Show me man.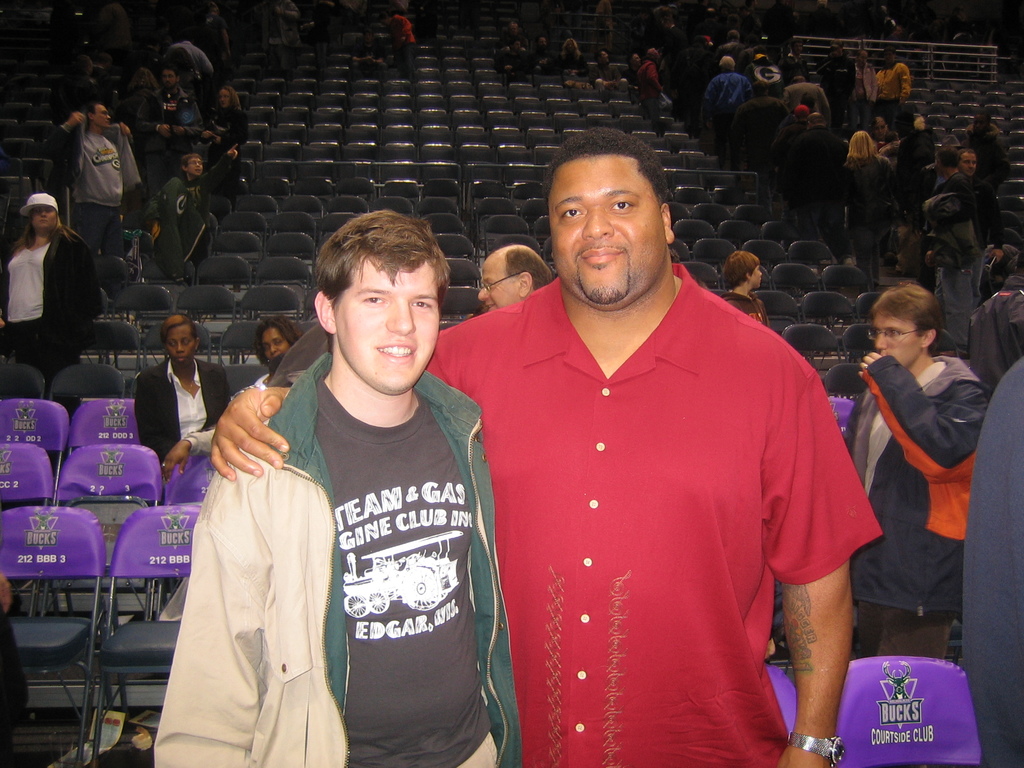
man is here: x1=962, y1=360, x2=1023, y2=767.
